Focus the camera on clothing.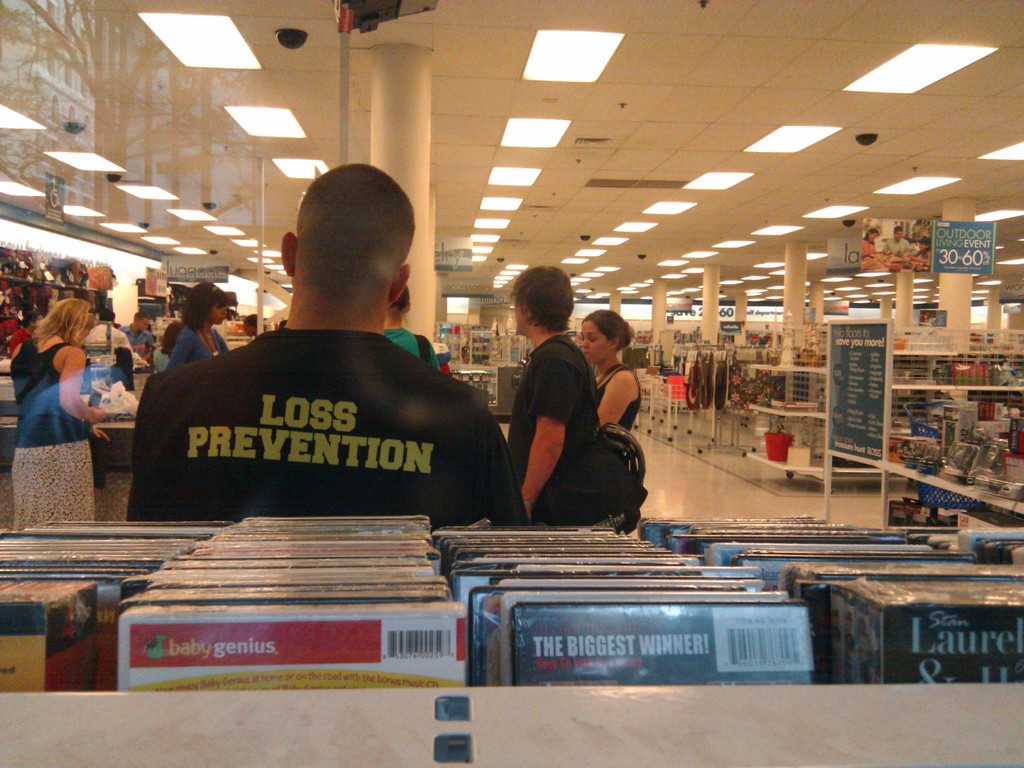
Focus region: (x1=513, y1=331, x2=602, y2=529).
